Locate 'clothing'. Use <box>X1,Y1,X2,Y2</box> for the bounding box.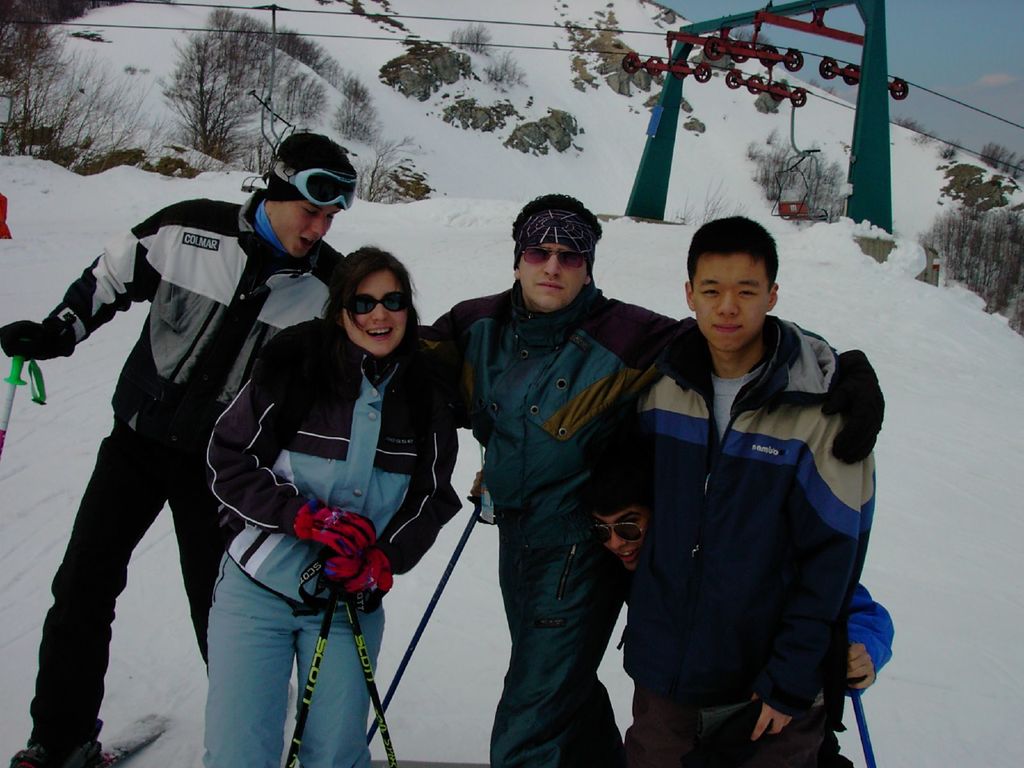
<box>193,324,460,767</box>.
